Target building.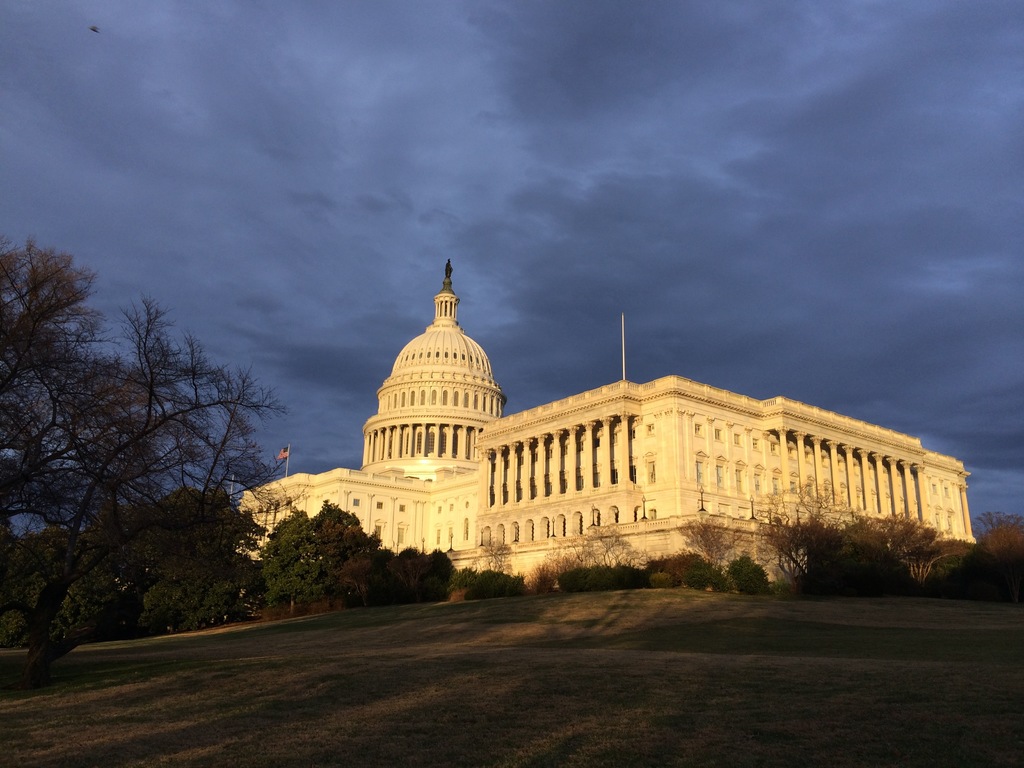
Target region: <bbox>234, 256, 979, 593</bbox>.
